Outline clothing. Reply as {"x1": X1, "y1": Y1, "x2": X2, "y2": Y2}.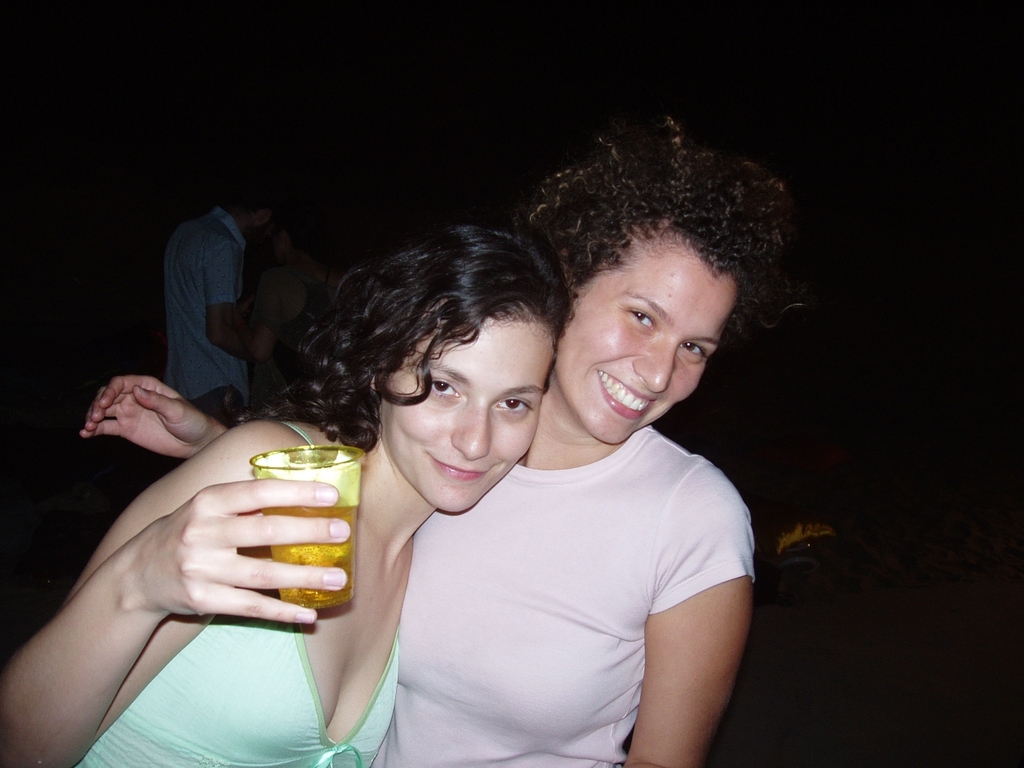
{"x1": 75, "y1": 421, "x2": 402, "y2": 767}.
